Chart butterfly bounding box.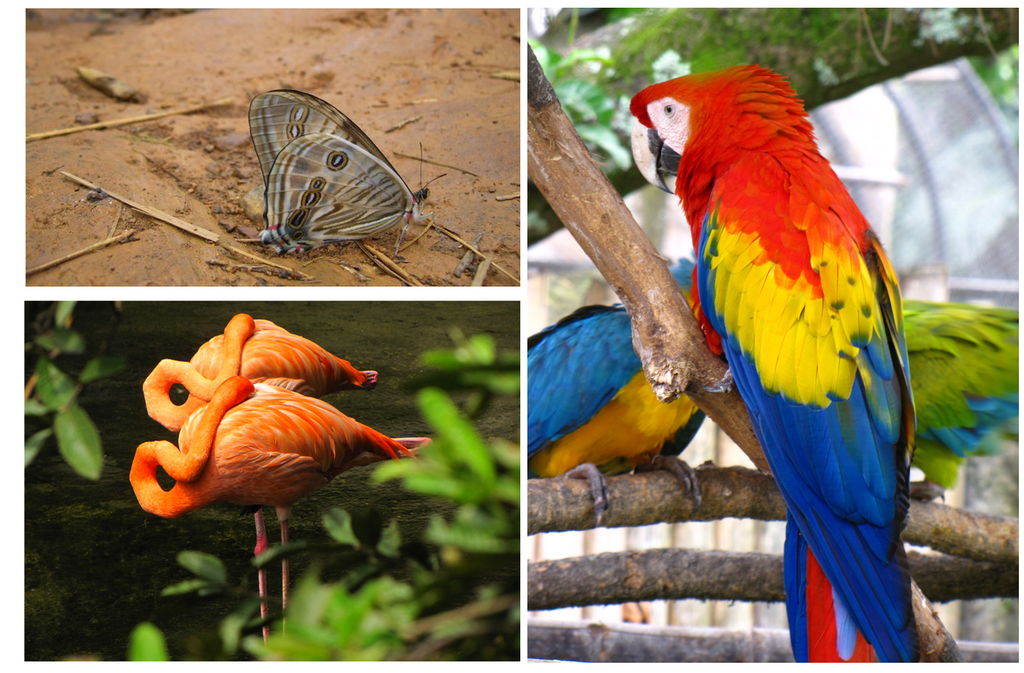
Charted: 243,81,417,281.
